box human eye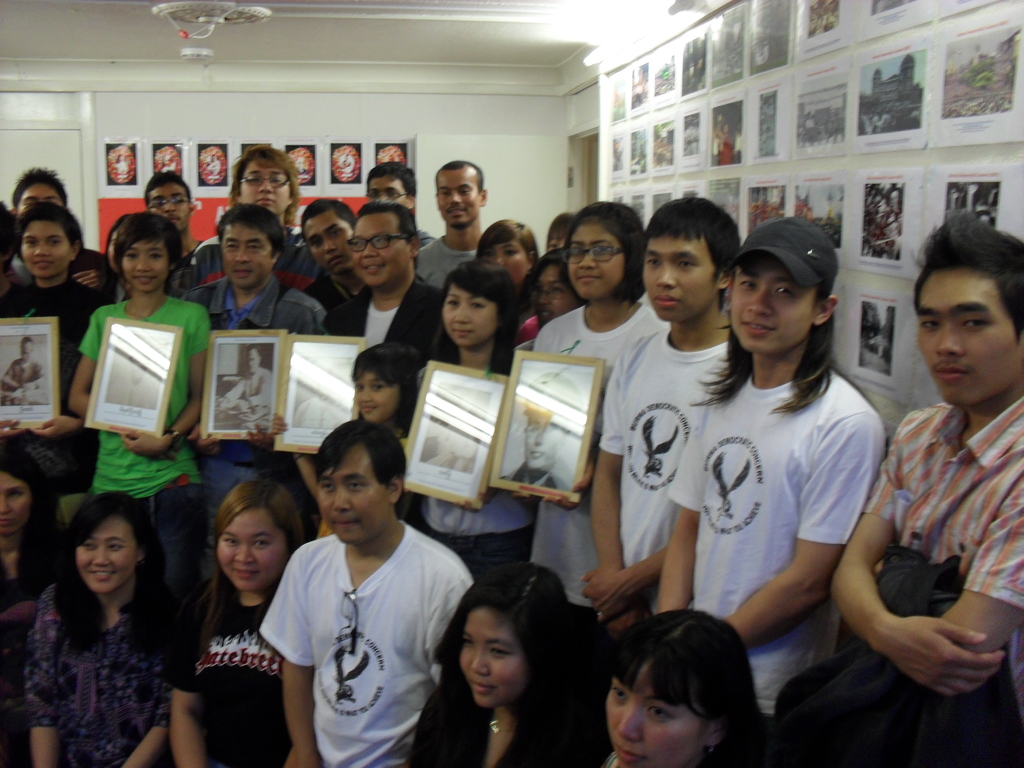
<bbox>678, 258, 697, 271</bbox>
